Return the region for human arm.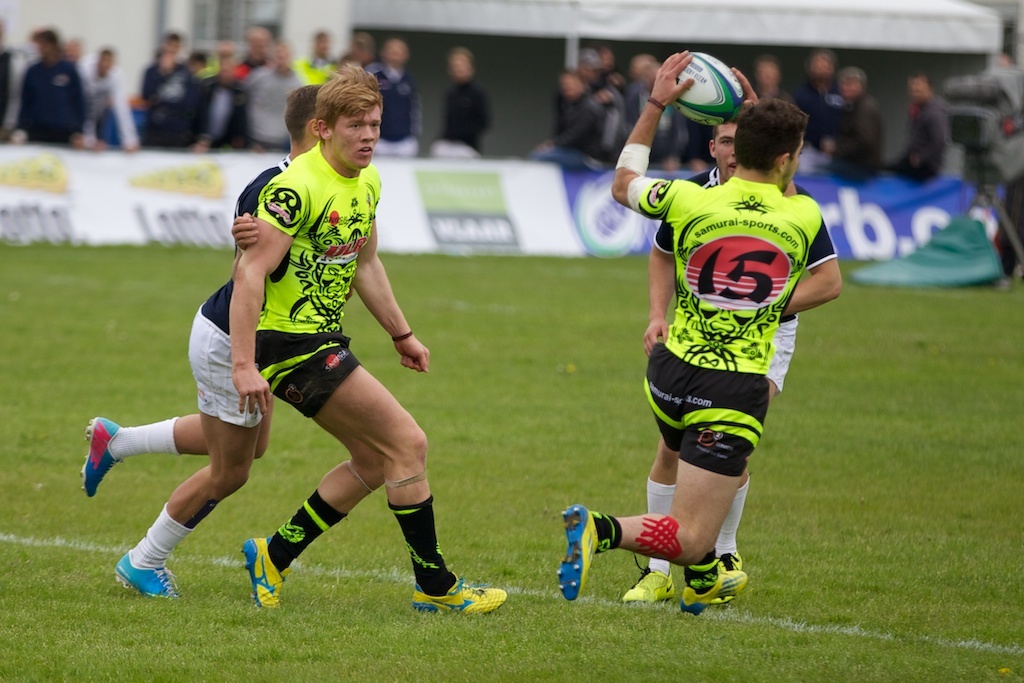
<bbox>231, 212, 259, 251</bbox>.
